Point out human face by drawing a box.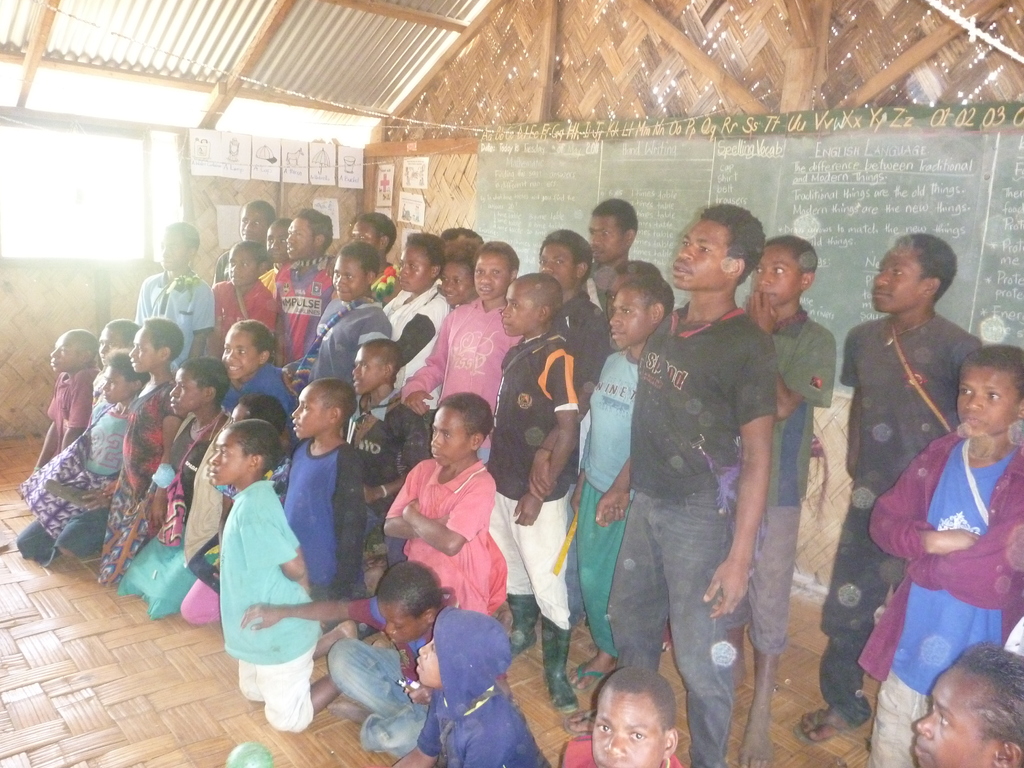
[870, 245, 925, 314].
